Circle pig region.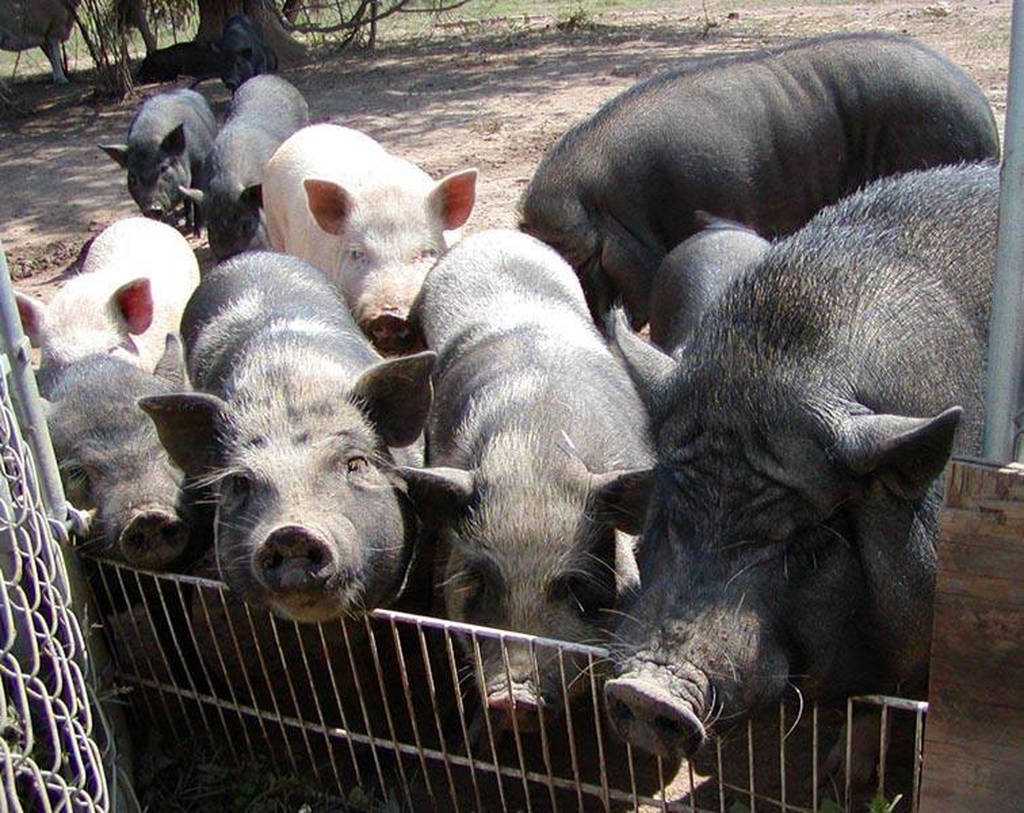
Region: <bbox>404, 223, 660, 782</bbox>.
